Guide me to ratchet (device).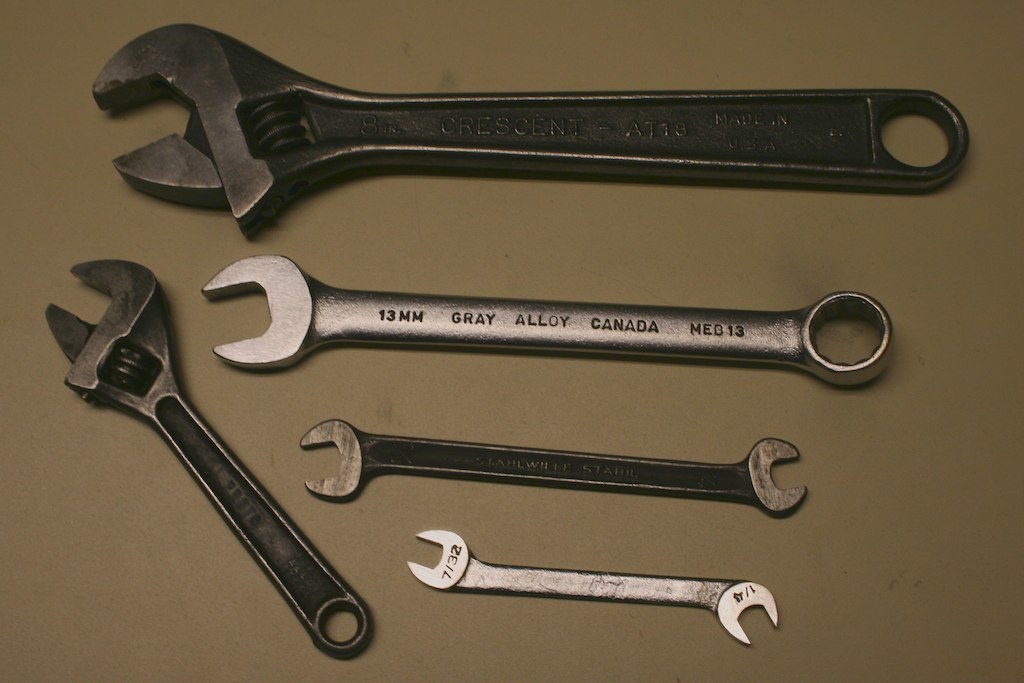
Guidance: bbox=[205, 247, 896, 380].
